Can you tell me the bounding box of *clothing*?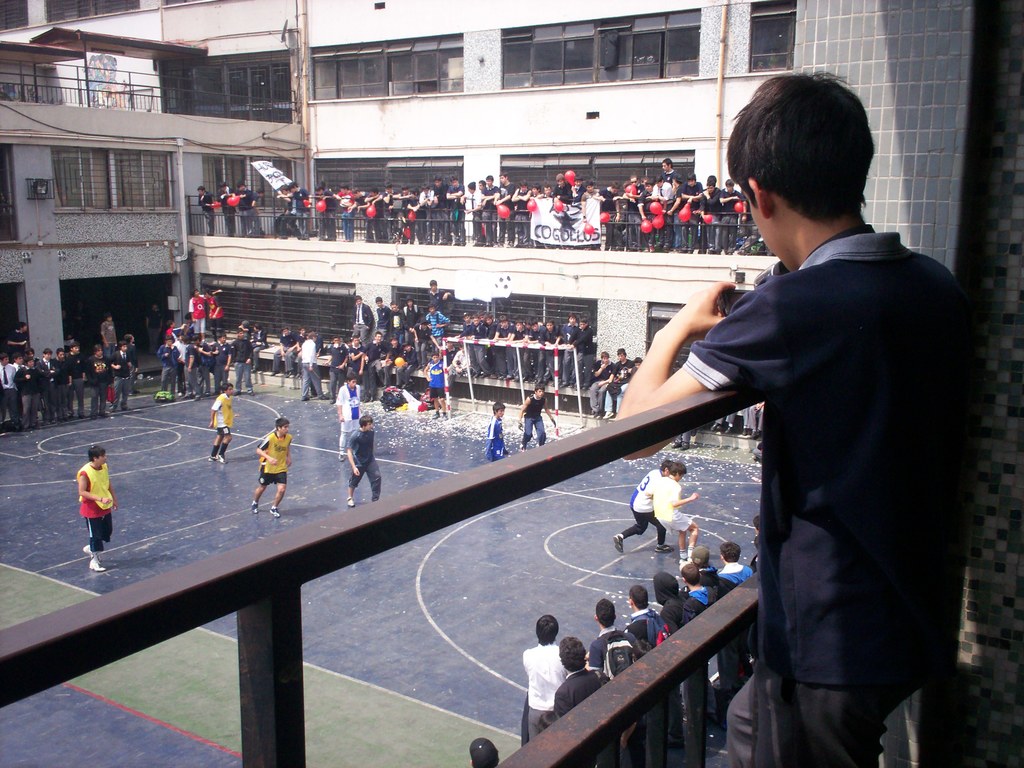
select_region(586, 622, 635, 676).
